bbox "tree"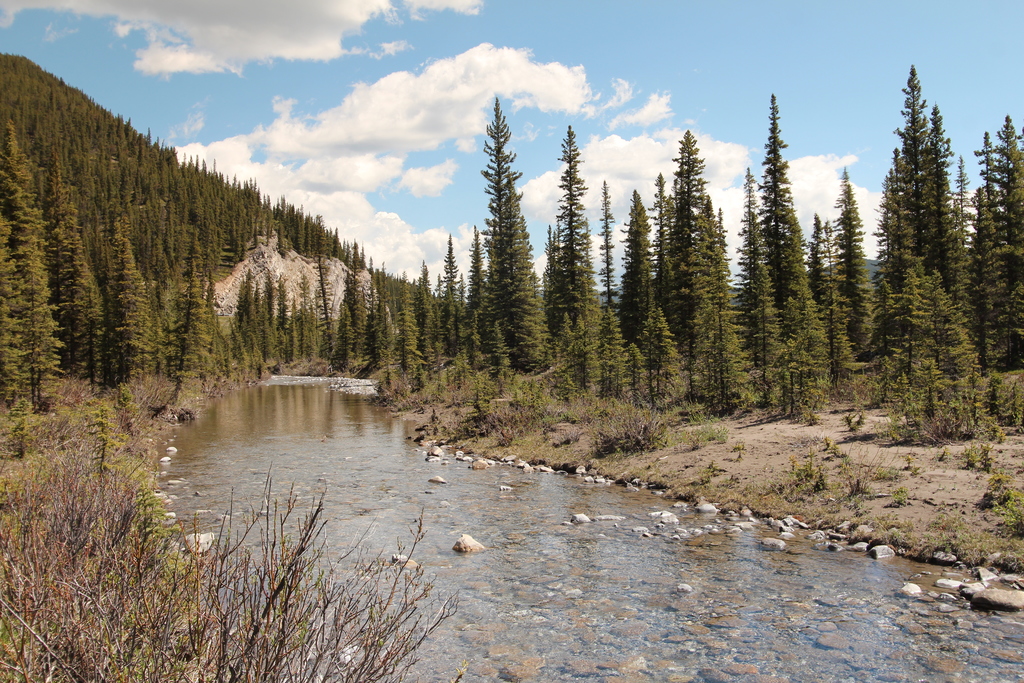
<bbox>436, 232, 472, 363</bbox>
